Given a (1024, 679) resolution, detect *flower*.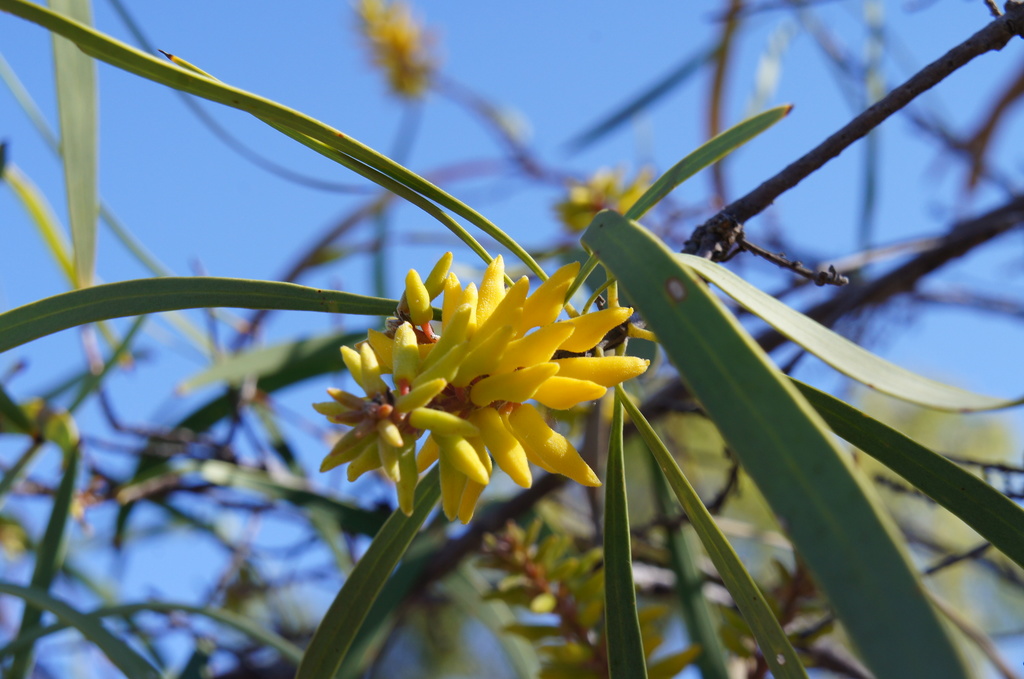
region(324, 246, 638, 525).
